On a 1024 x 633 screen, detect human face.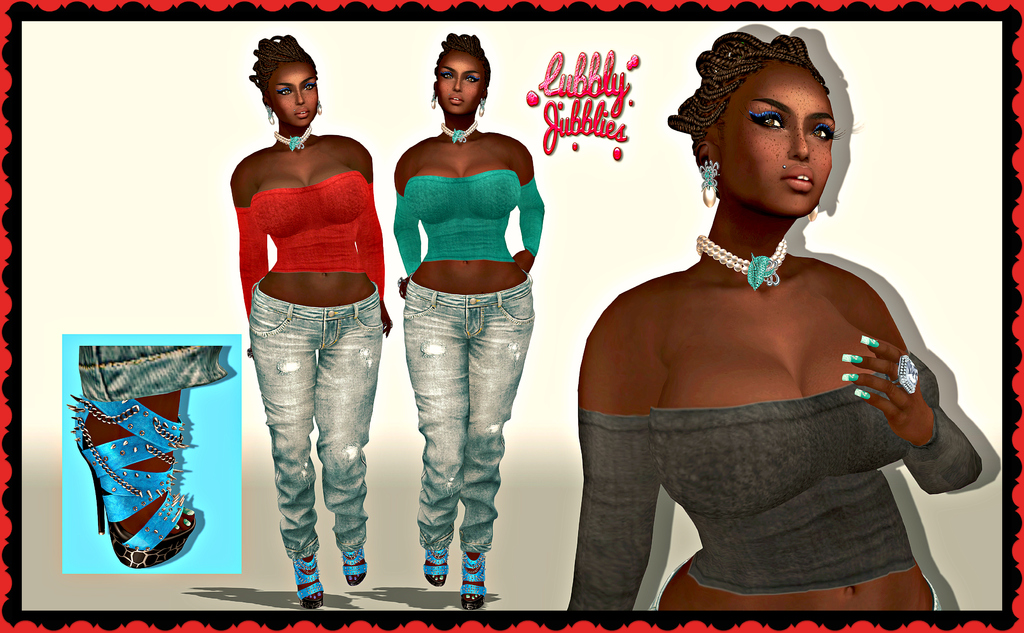
{"x1": 433, "y1": 52, "x2": 490, "y2": 118}.
